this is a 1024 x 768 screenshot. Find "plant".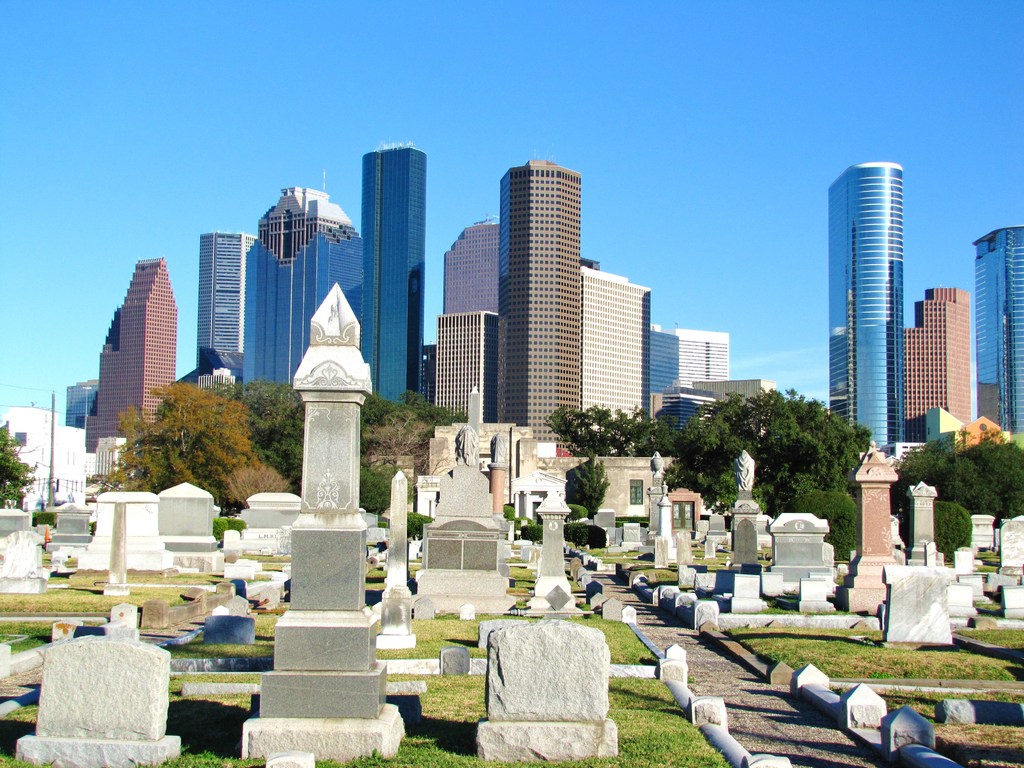
Bounding box: bbox=[227, 518, 246, 534].
